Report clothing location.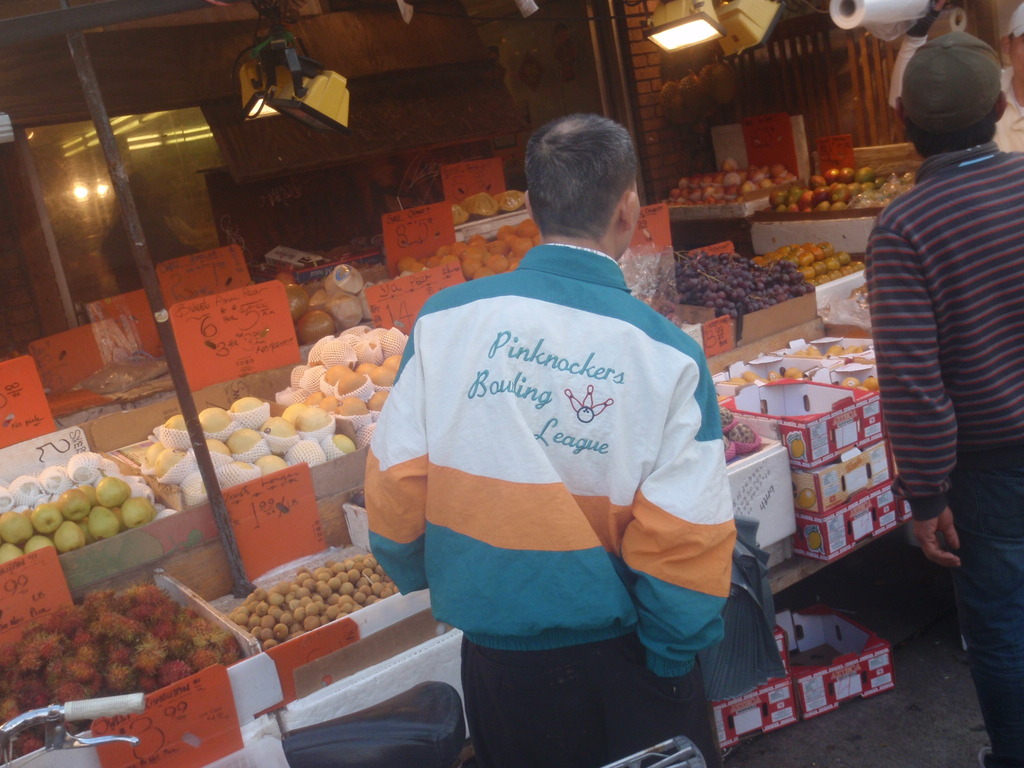
Report: select_region(380, 209, 732, 714).
